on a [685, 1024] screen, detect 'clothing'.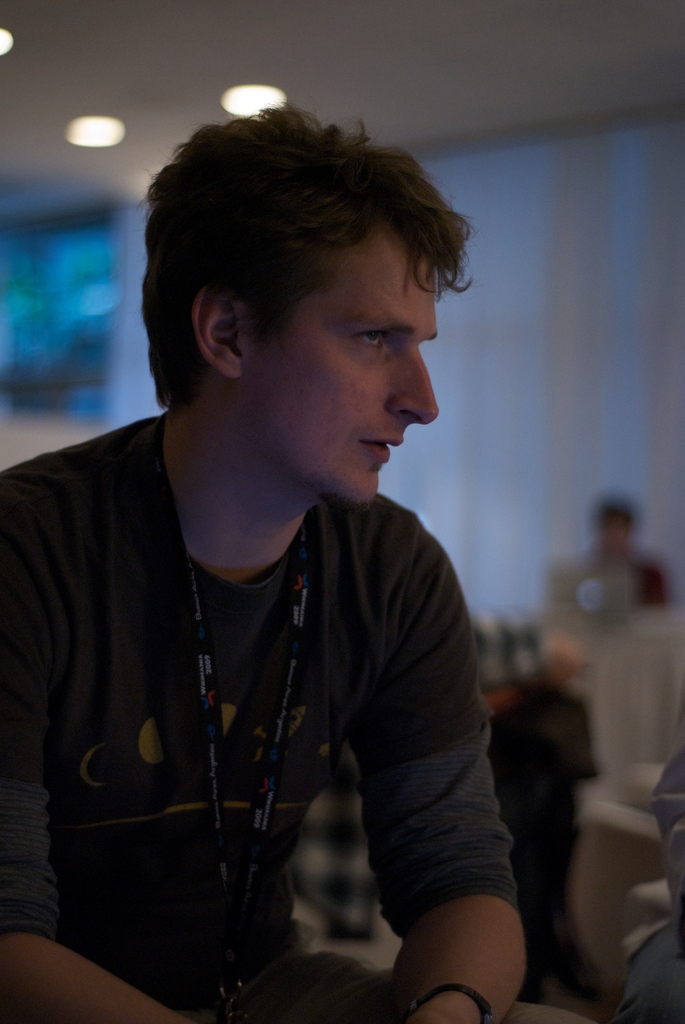
BBox(21, 280, 551, 1000).
